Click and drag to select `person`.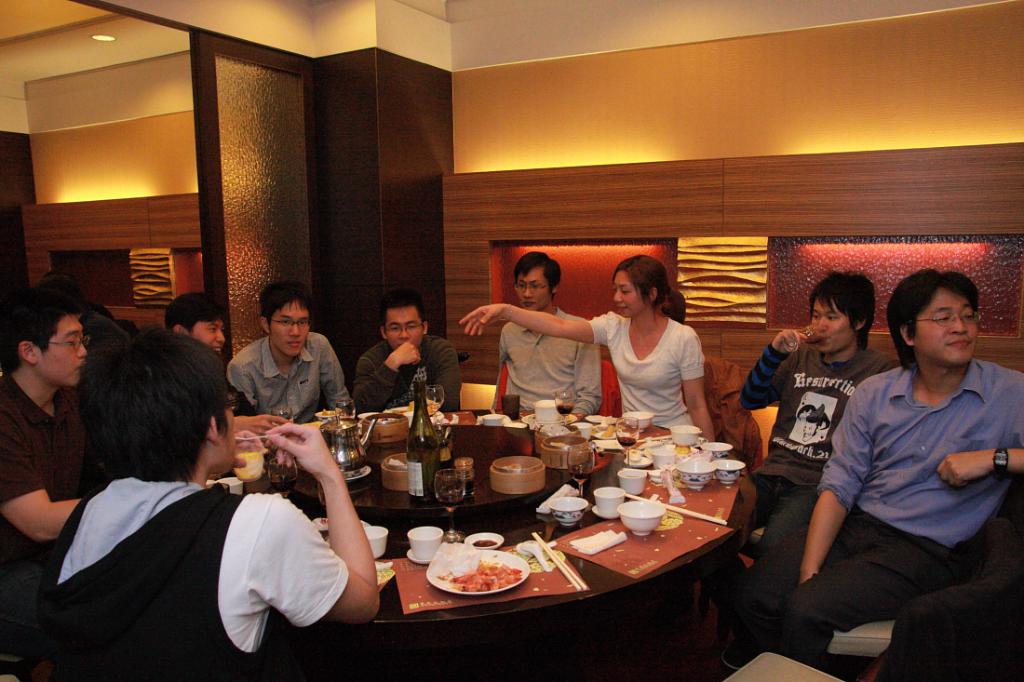
Selection: [x1=490, y1=257, x2=602, y2=420].
